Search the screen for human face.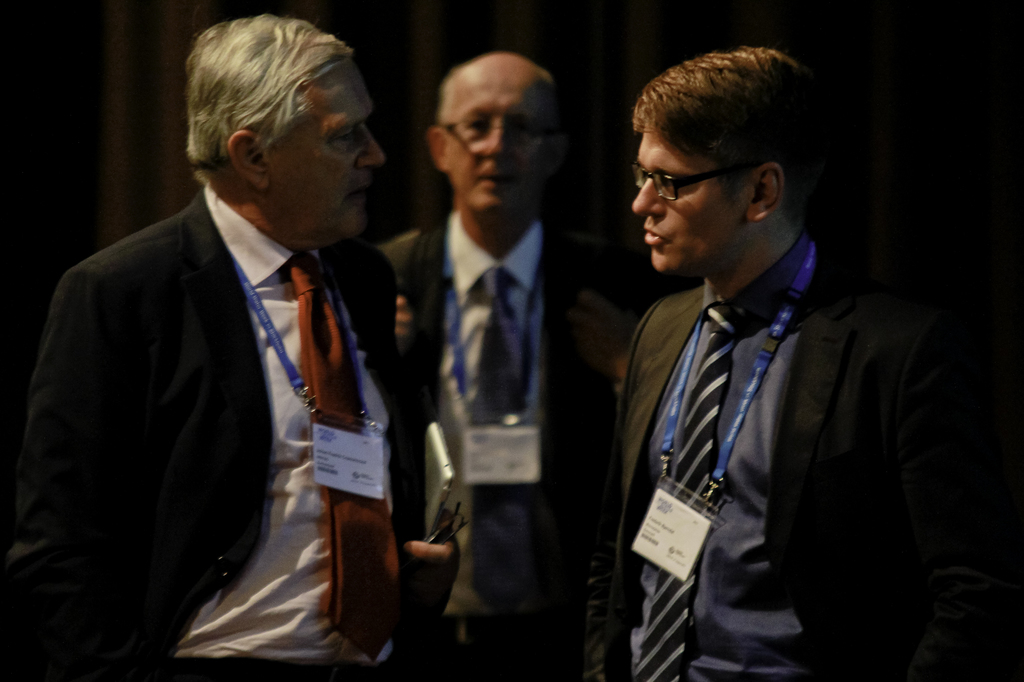
Found at detection(632, 122, 737, 276).
